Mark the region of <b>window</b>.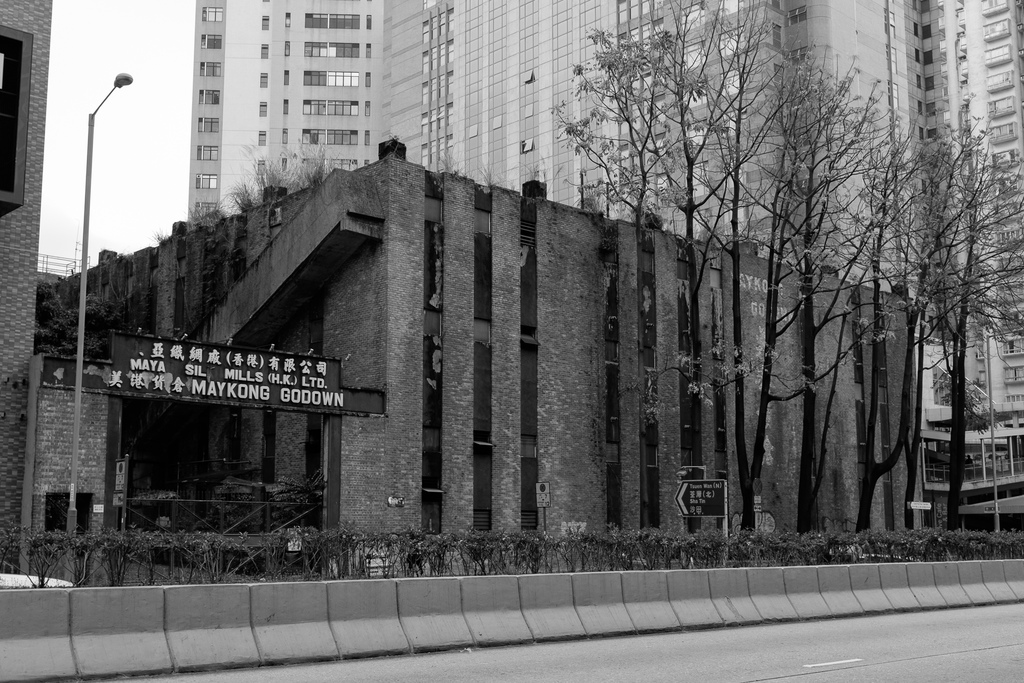
Region: Rect(684, 120, 712, 151).
